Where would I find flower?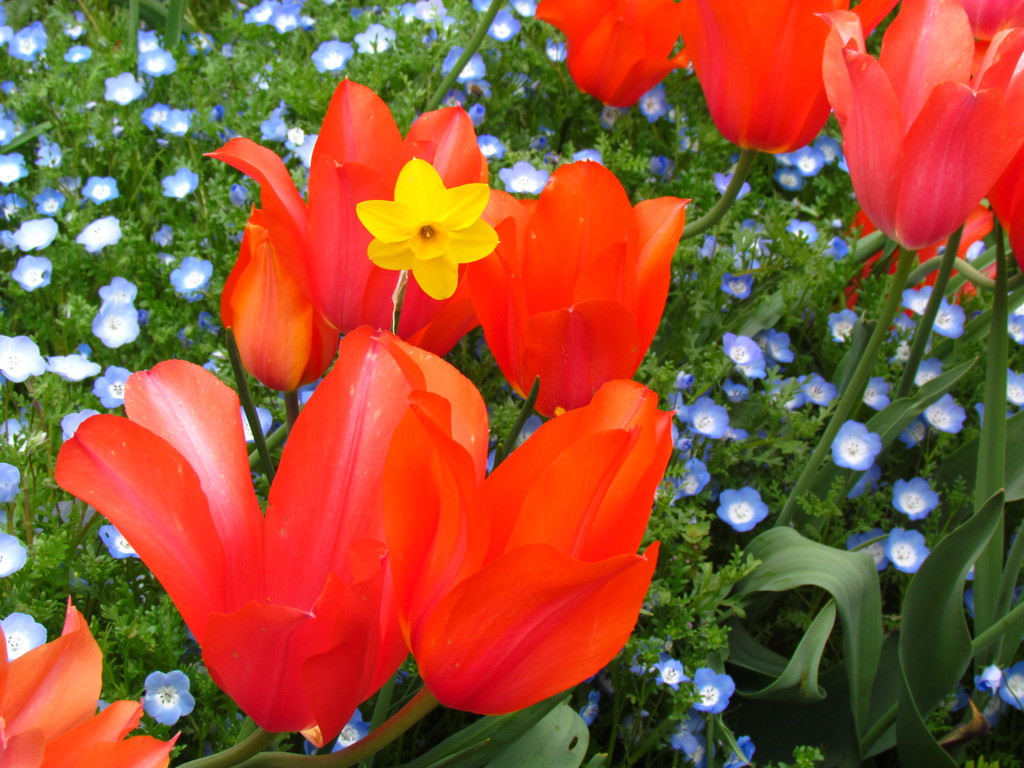
At bbox(0, 323, 49, 383).
